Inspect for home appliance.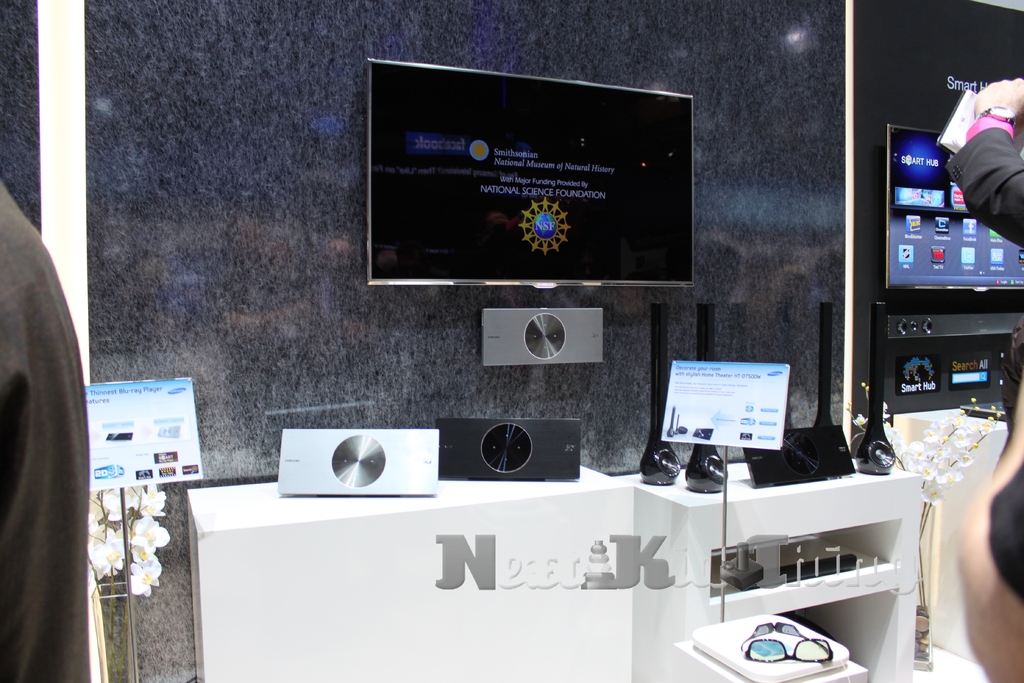
Inspection: bbox=[884, 311, 1023, 416].
